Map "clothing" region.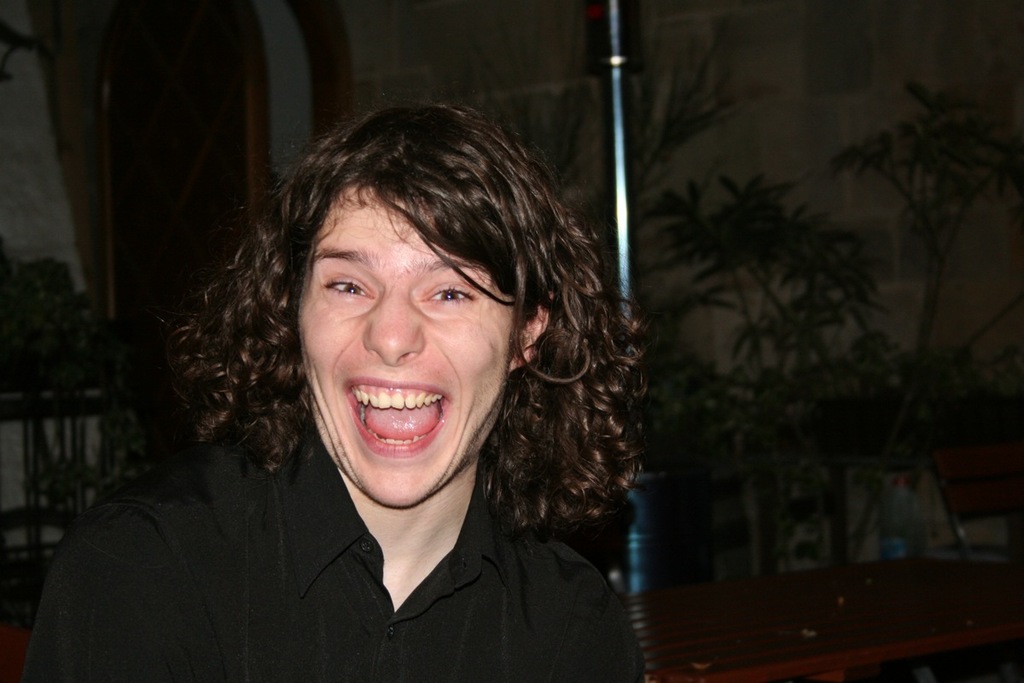
Mapped to 26,389,689,674.
